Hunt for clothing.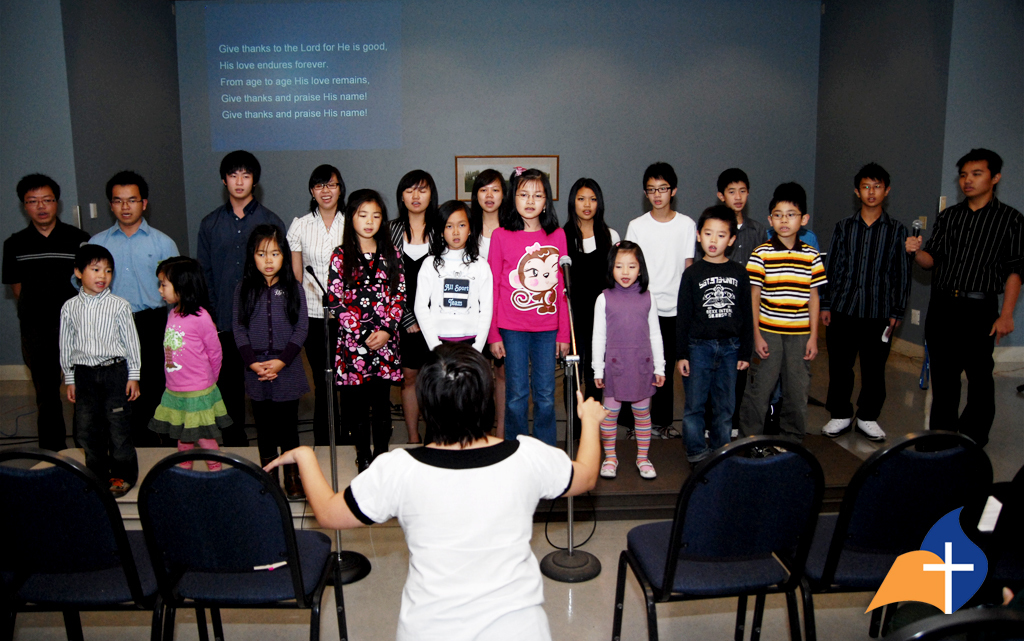
Hunted down at {"left": 620, "top": 217, "right": 693, "bottom": 438}.
